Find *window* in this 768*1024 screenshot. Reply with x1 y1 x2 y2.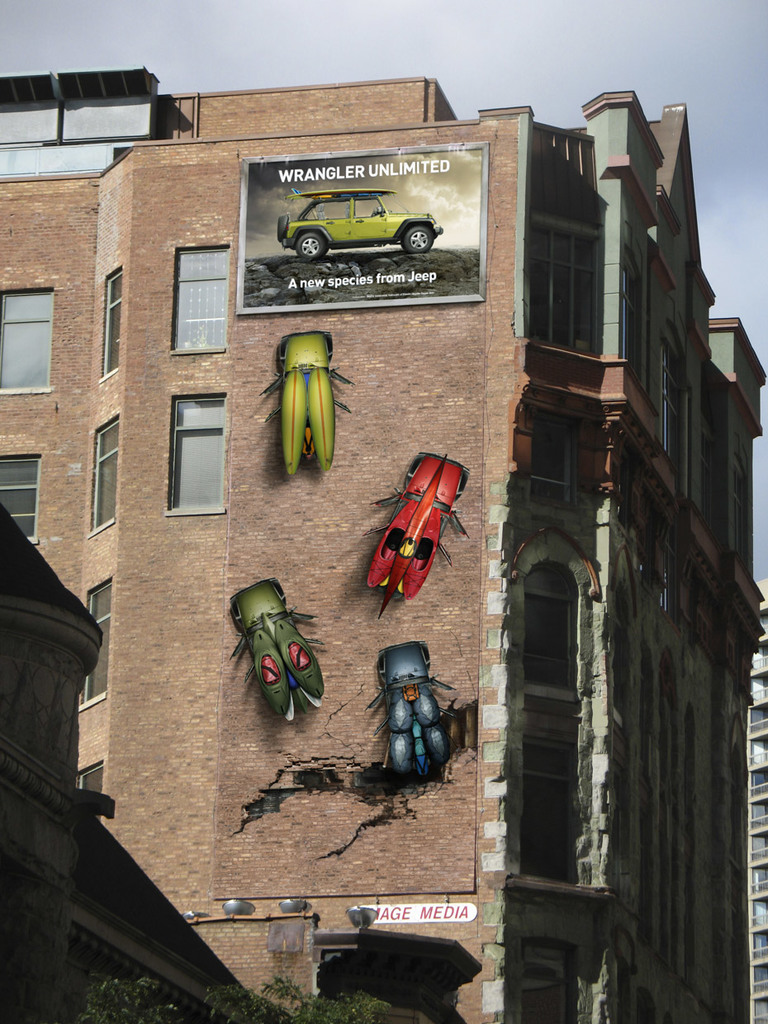
88 405 117 534.
